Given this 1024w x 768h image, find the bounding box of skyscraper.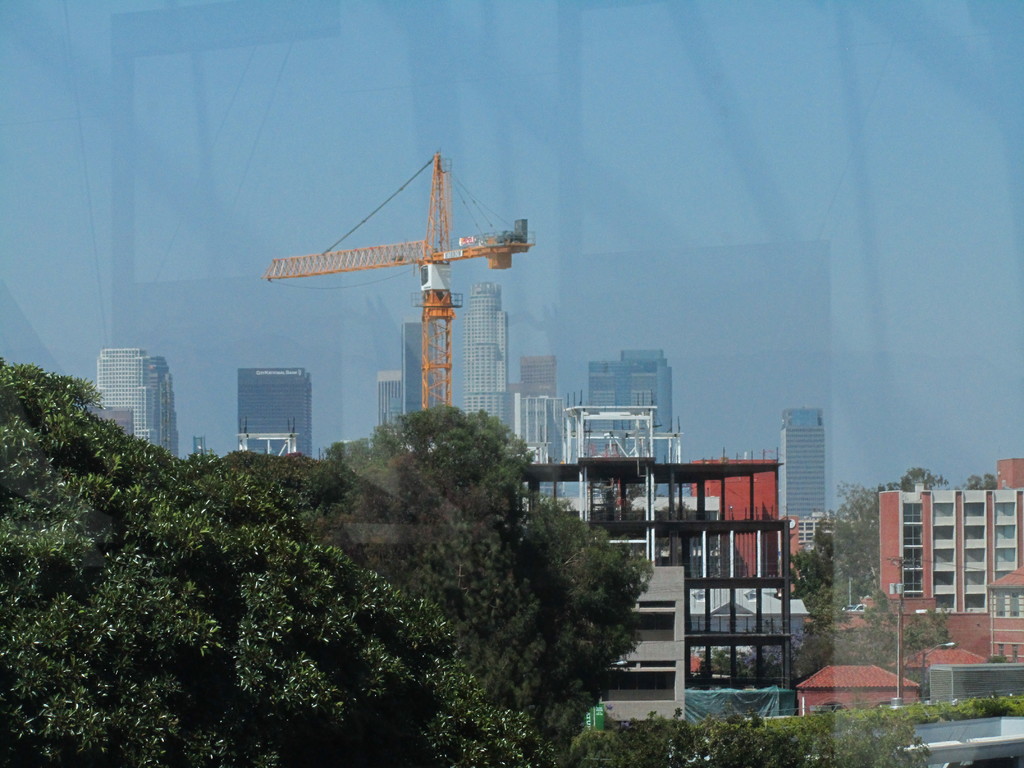
(left=378, top=371, right=410, bottom=437).
